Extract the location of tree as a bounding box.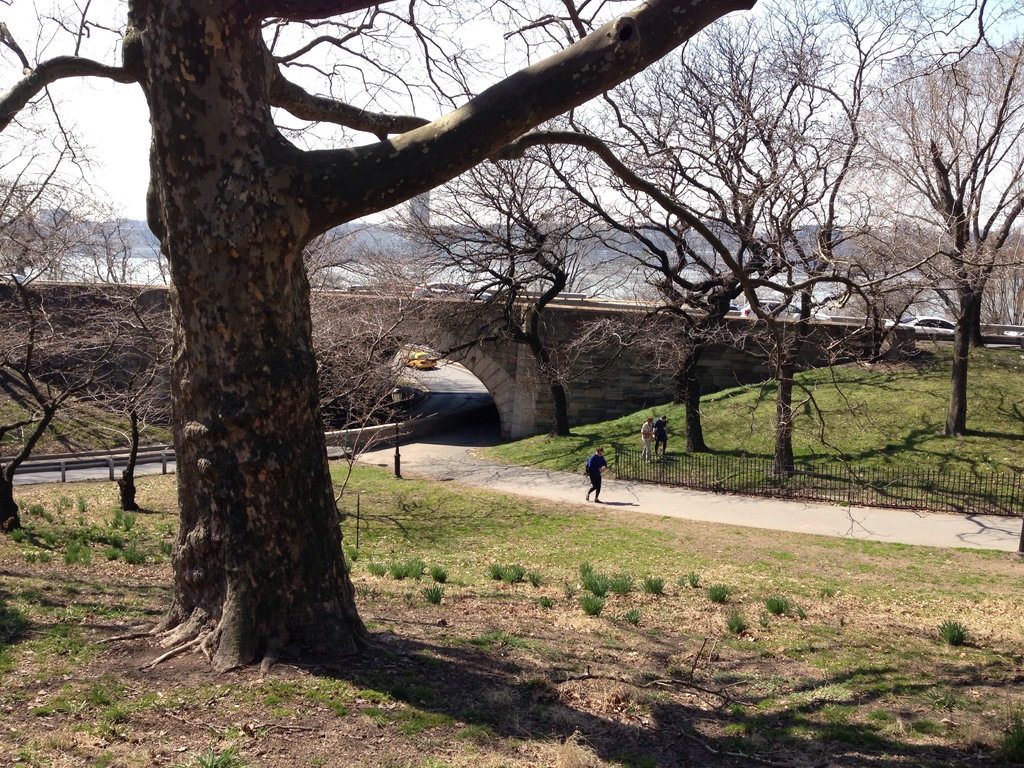
(325,239,445,294).
